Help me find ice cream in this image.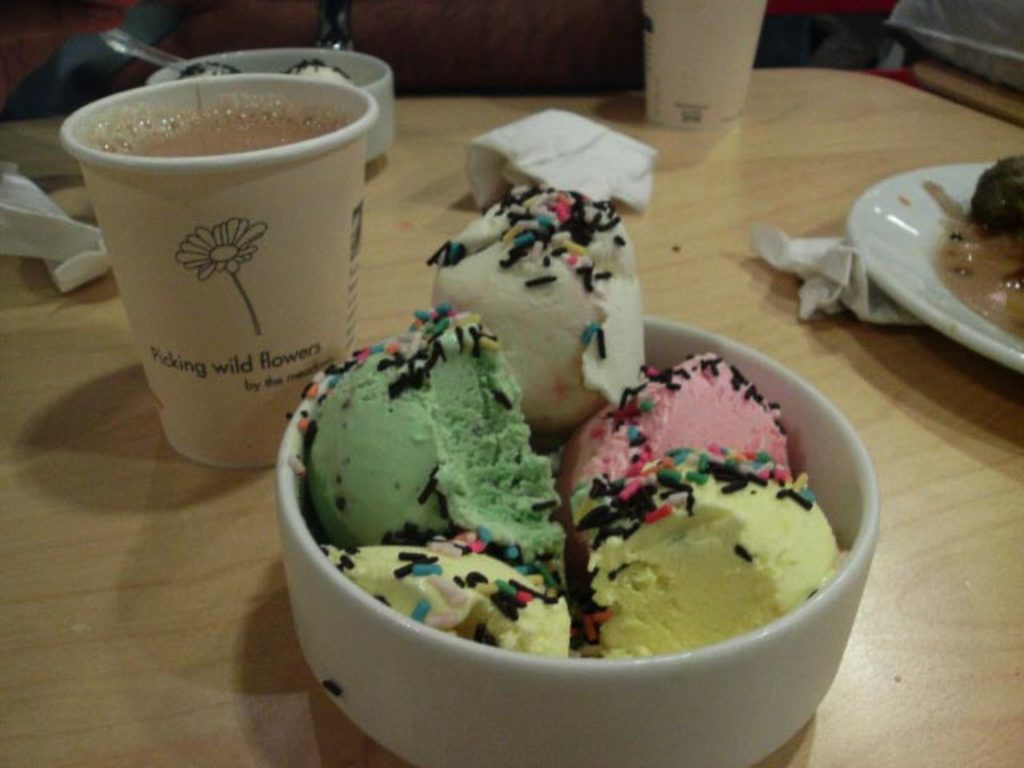
Found it: 560/350/797/486.
